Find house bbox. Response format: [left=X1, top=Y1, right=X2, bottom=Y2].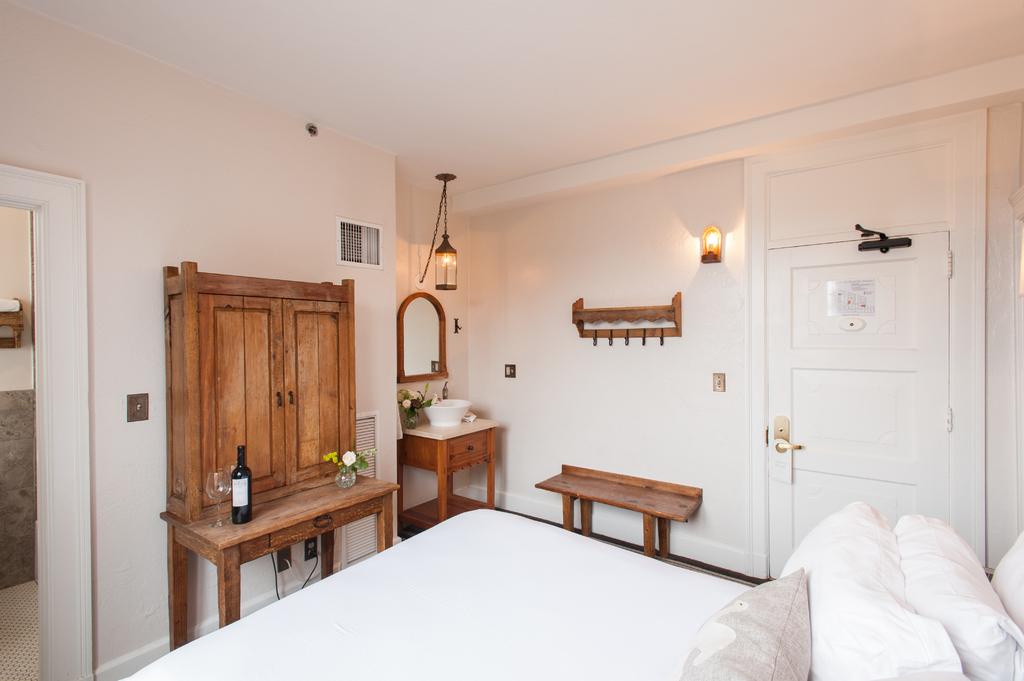
[left=0, top=0, right=1023, bottom=680].
